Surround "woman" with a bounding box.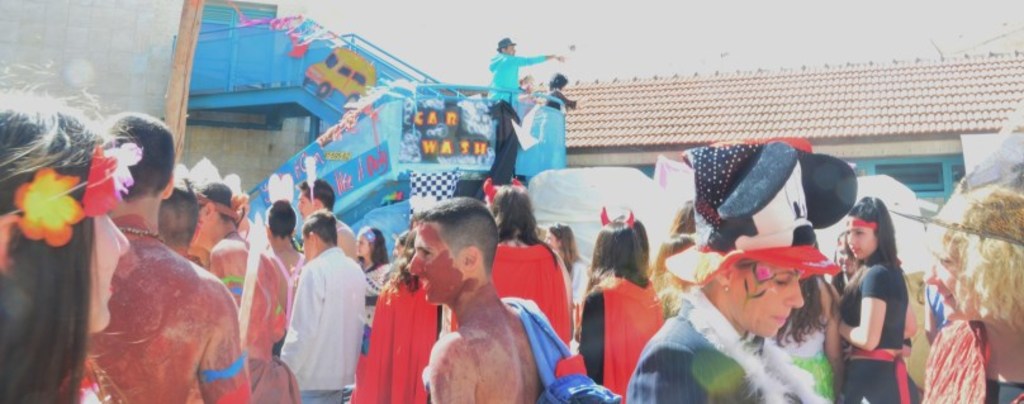
[left=0, top=62, right=133, bottom=403].
